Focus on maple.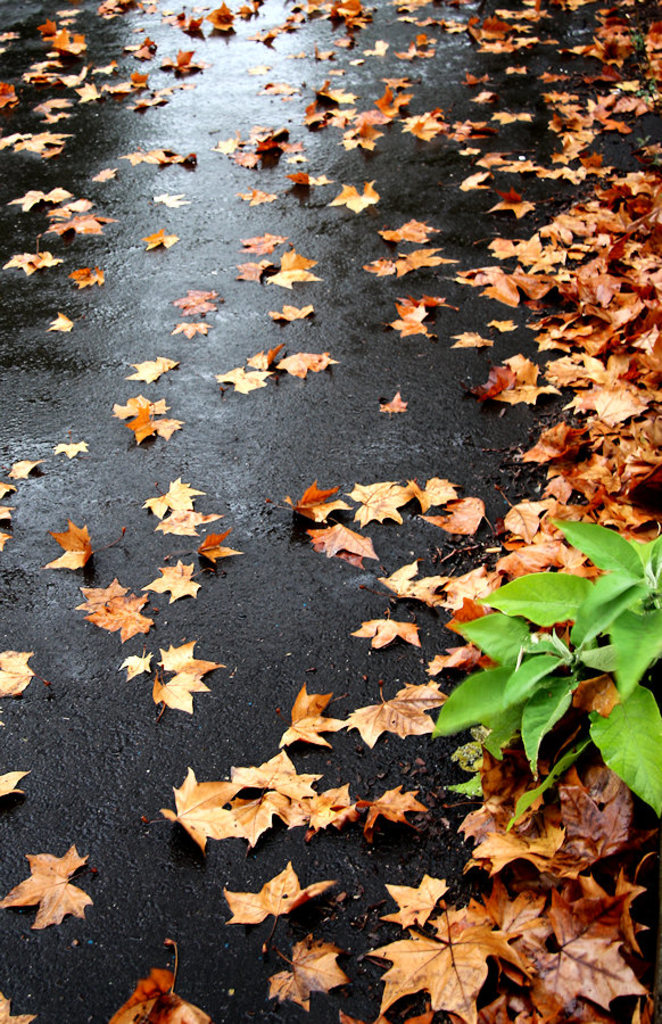
Focused at 372/883/453/922.
